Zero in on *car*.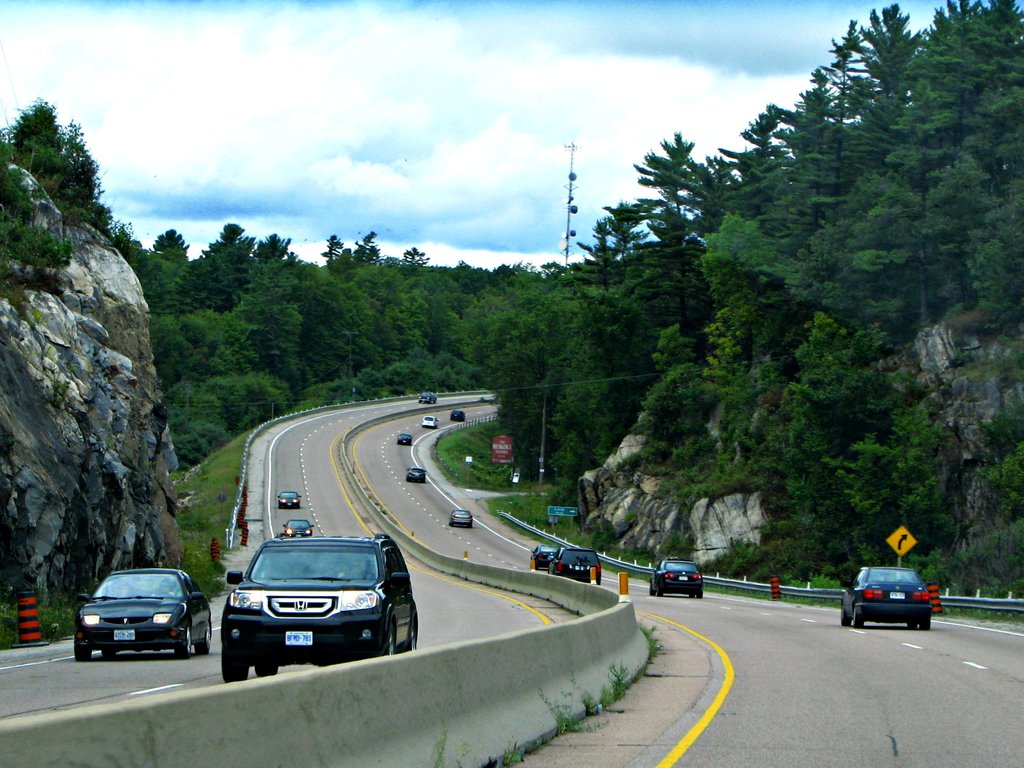
Zeroed in: <box>408,468,426,482</box>.
